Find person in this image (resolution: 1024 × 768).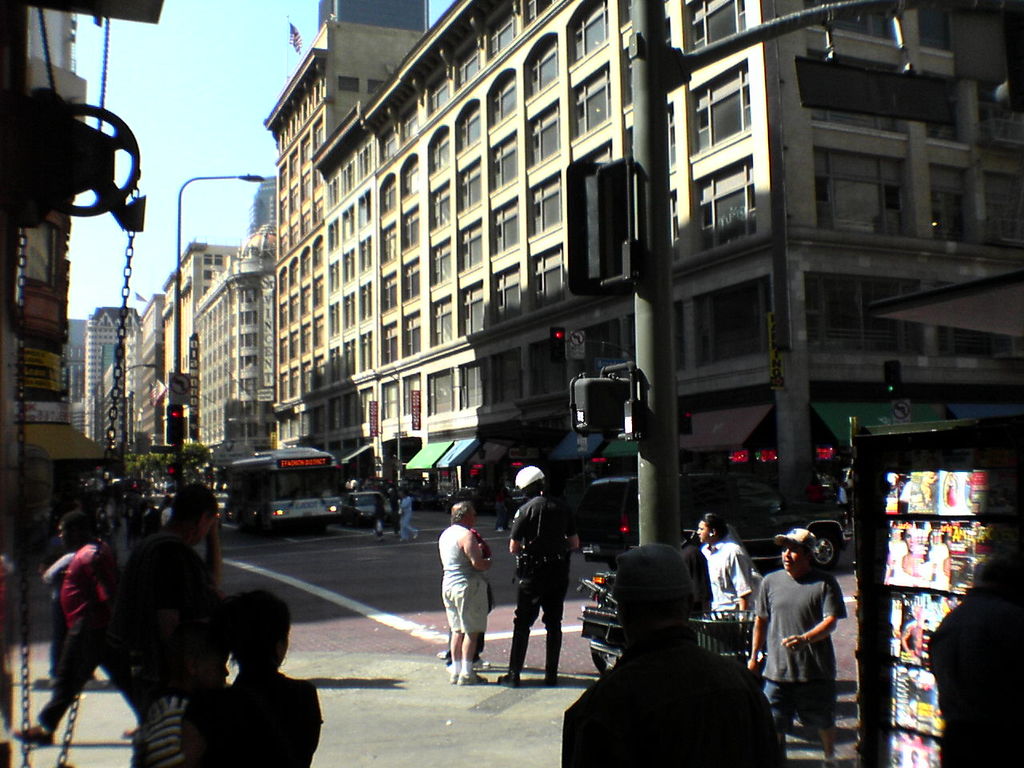
442, 496, 508, 686.
